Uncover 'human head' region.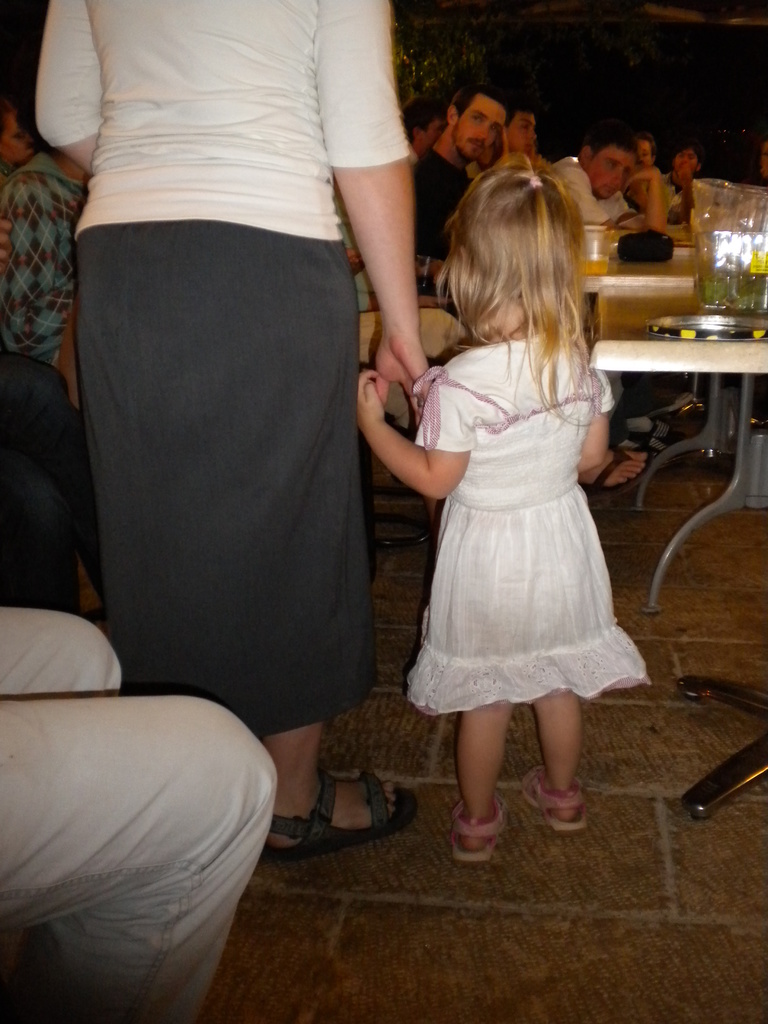
Uncovered: rect(504, 101, 539, 152).
